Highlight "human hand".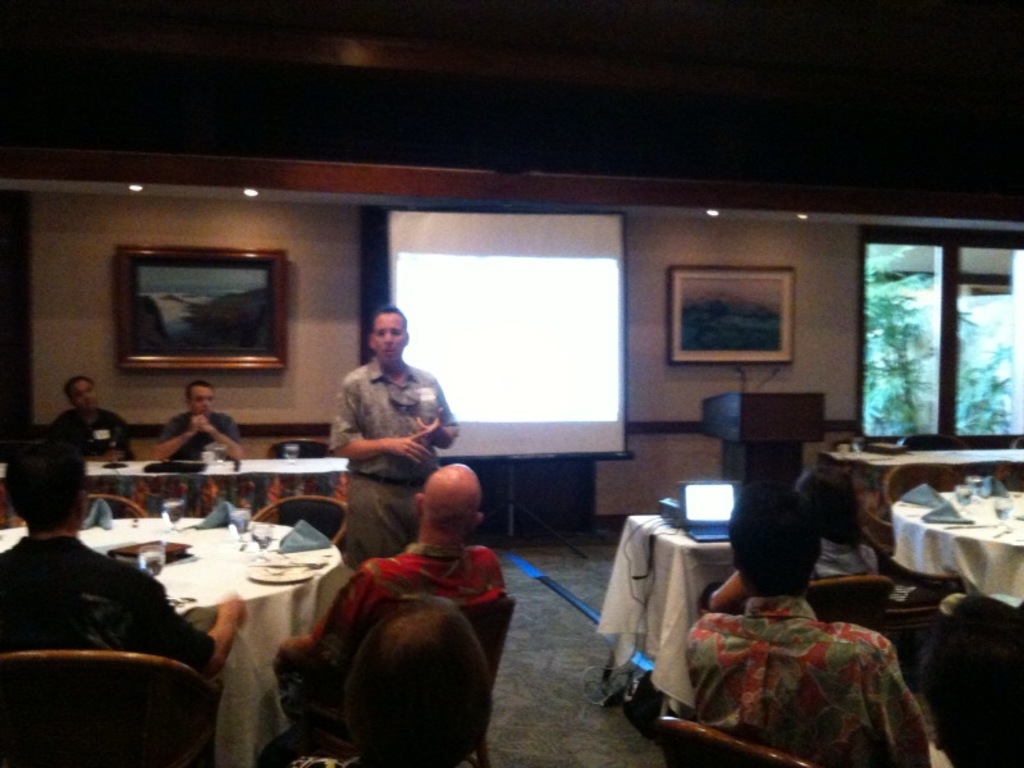
Highlighted region: {"left": 184, "top": 416, "right": 200, "bottom": 440}.
